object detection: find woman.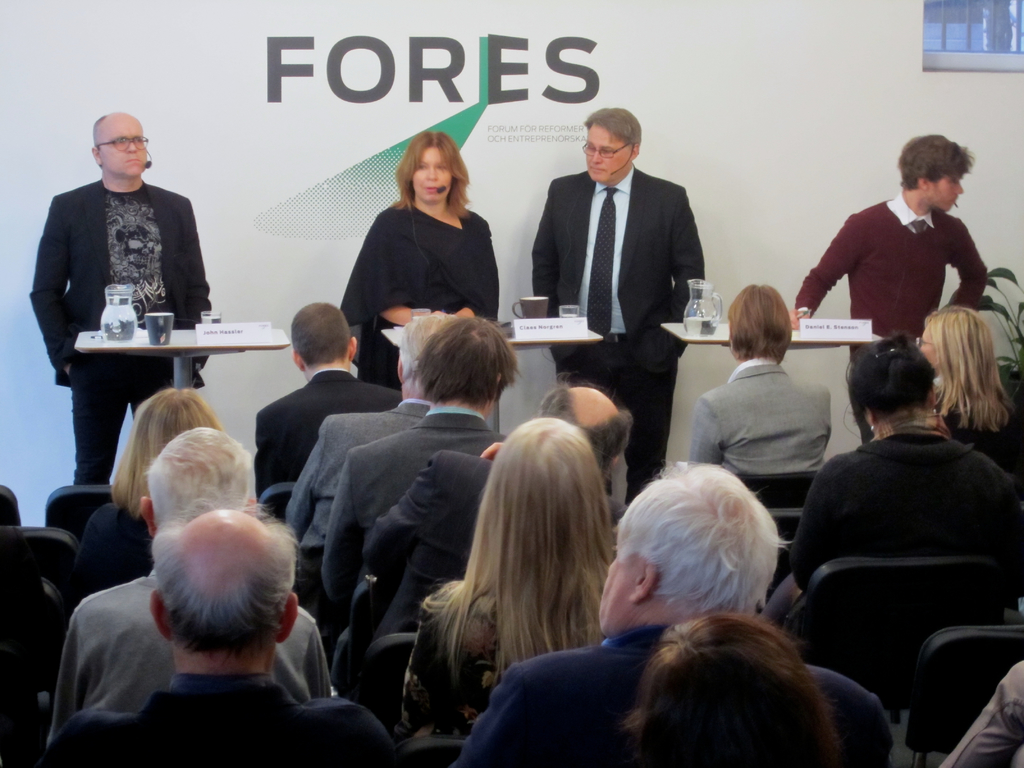
339,131,499,387.
